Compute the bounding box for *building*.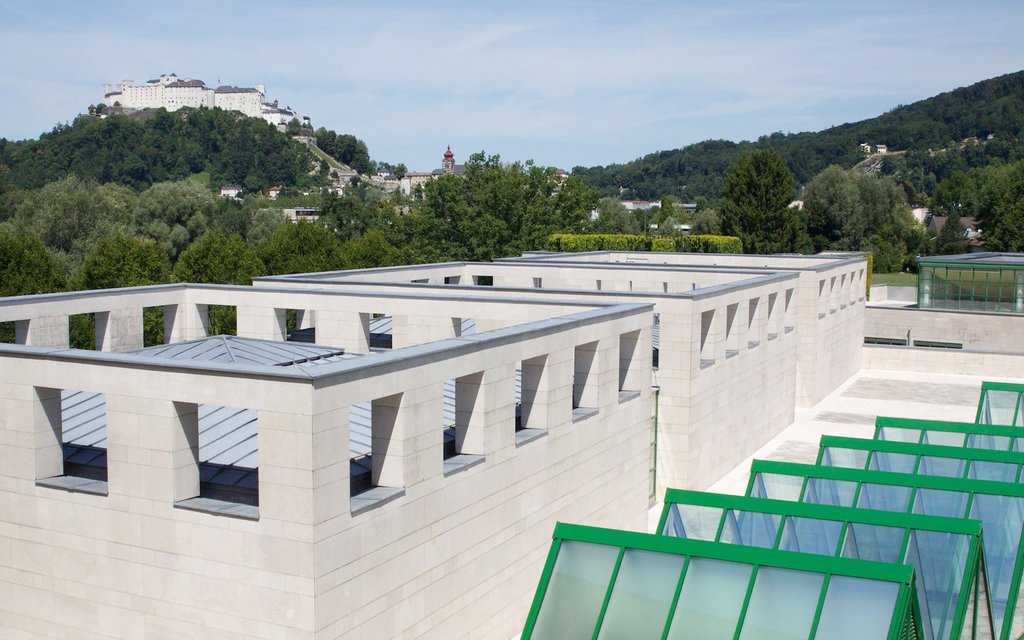
rect(591, 201, 659, 217).
